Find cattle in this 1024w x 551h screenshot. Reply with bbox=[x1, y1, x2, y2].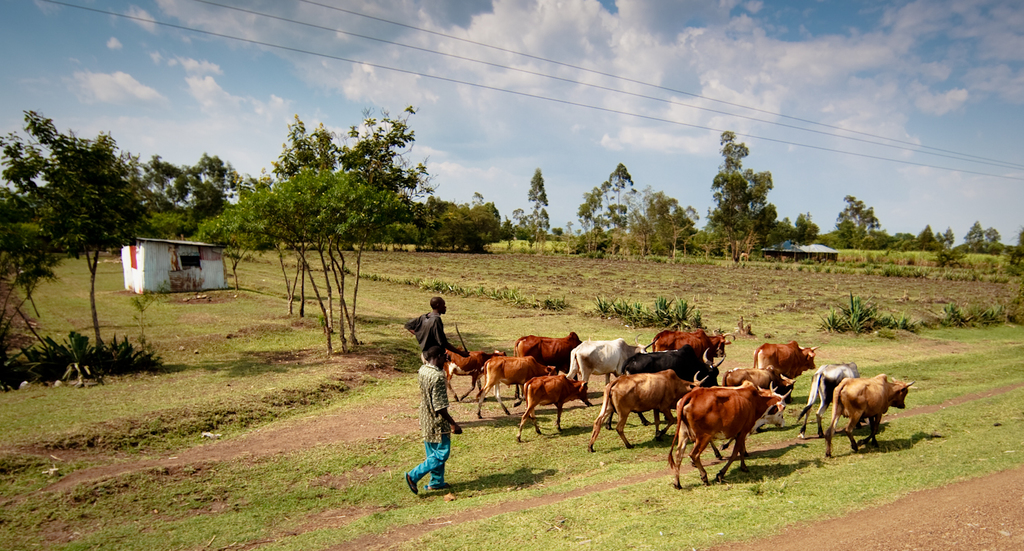
bbox=[799, 363, 859, 437].
